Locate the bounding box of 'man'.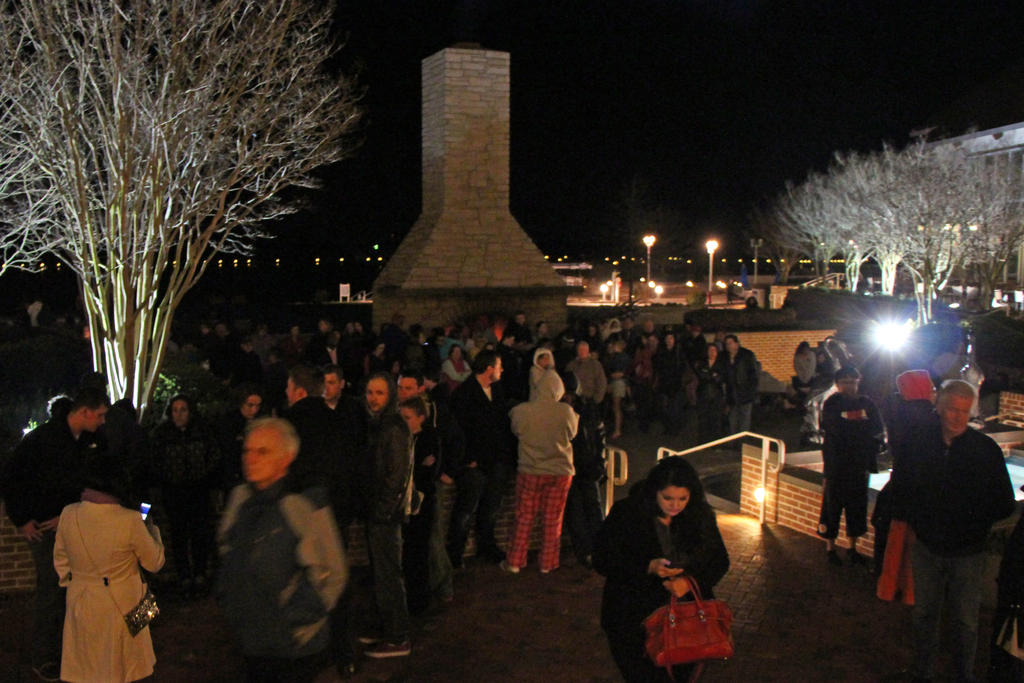
Bounding box: BBox(816, 367, 881, 575).
